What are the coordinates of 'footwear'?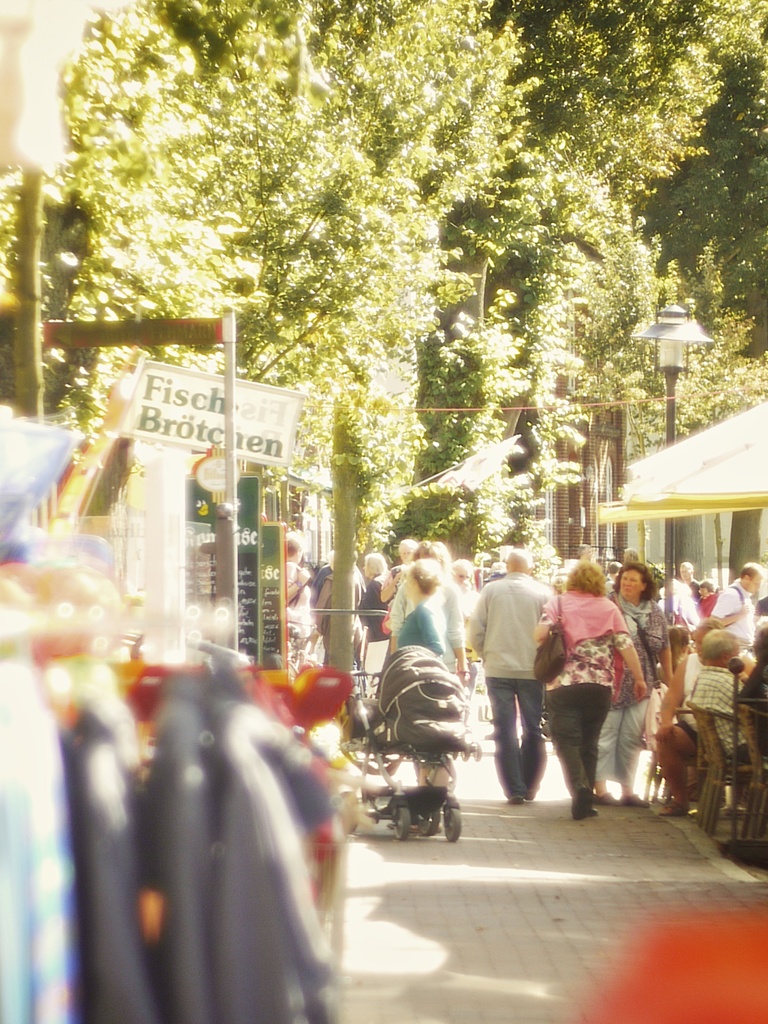
{"x1": 584, "y1": 803, "x2": 596, "y2": 817}.
